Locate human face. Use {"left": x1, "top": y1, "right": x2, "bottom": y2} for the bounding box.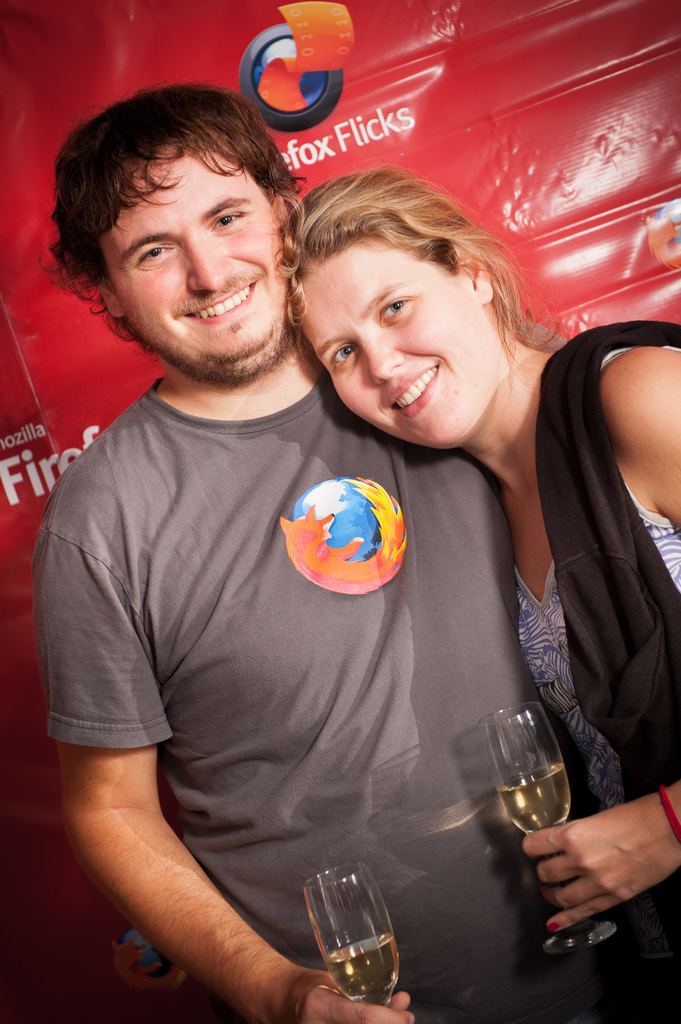
{"left": 102, "top": 140, "right": 285, "bottom": 371}.
